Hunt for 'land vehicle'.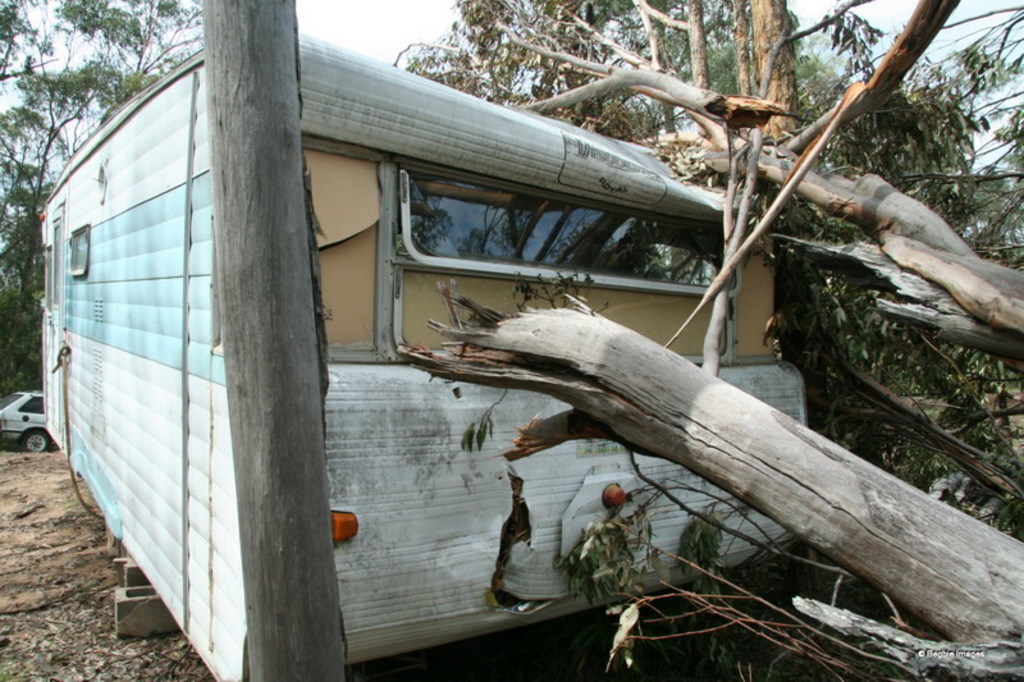
Hunted down at [x1=38, y1=32, x2=810, y2=681].
